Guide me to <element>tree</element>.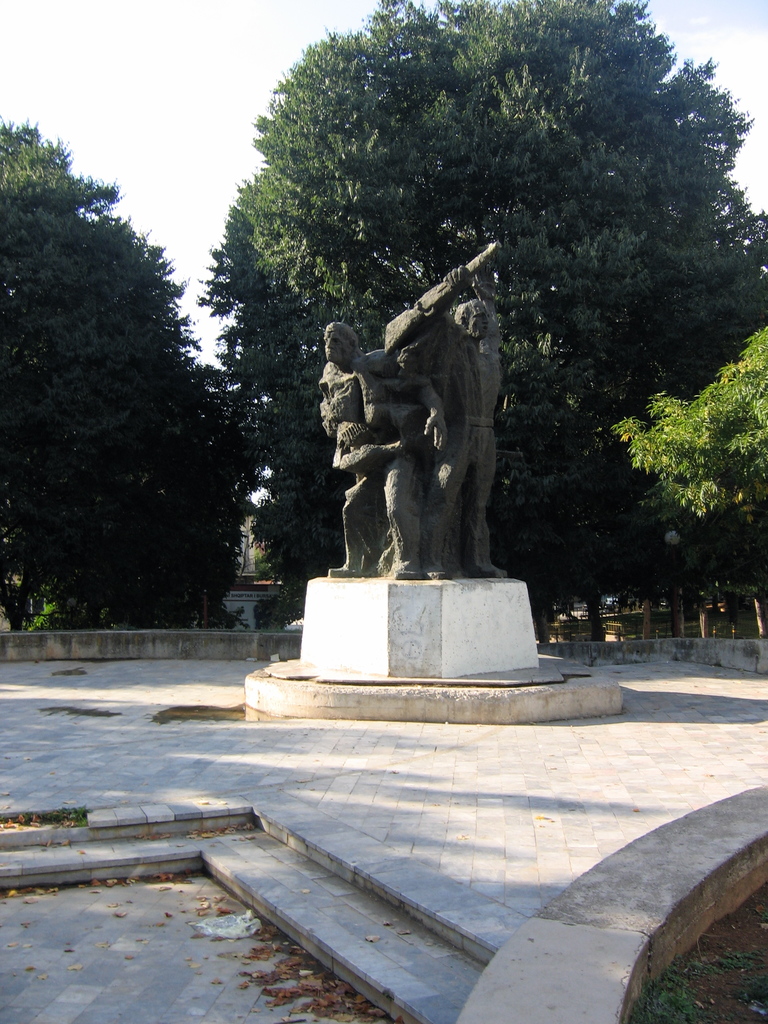
Guidance: (13, 151, 257, 649).
